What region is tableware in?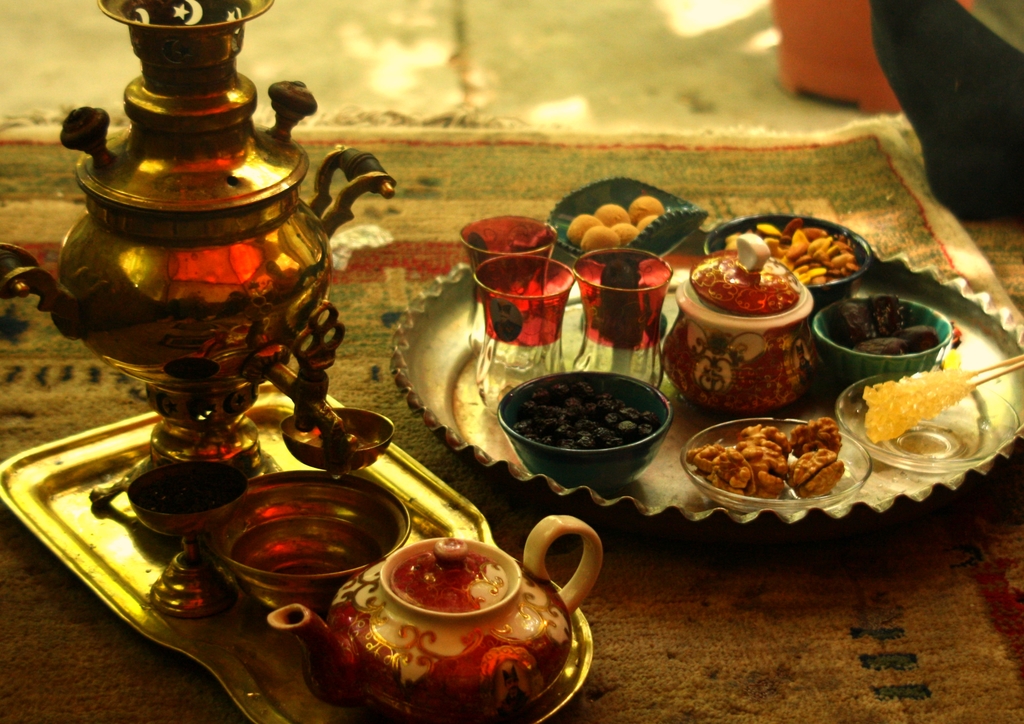
box(268, 517, 605, 723).
